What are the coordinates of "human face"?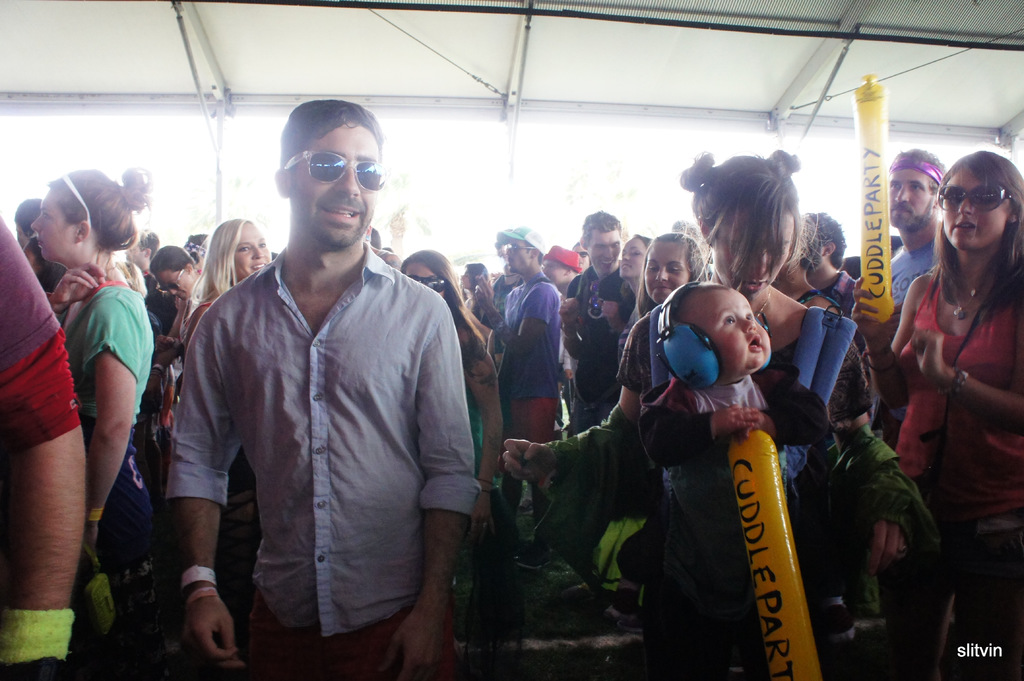
pyautogui.locateOnScreen(893, 172, 937, 227).
